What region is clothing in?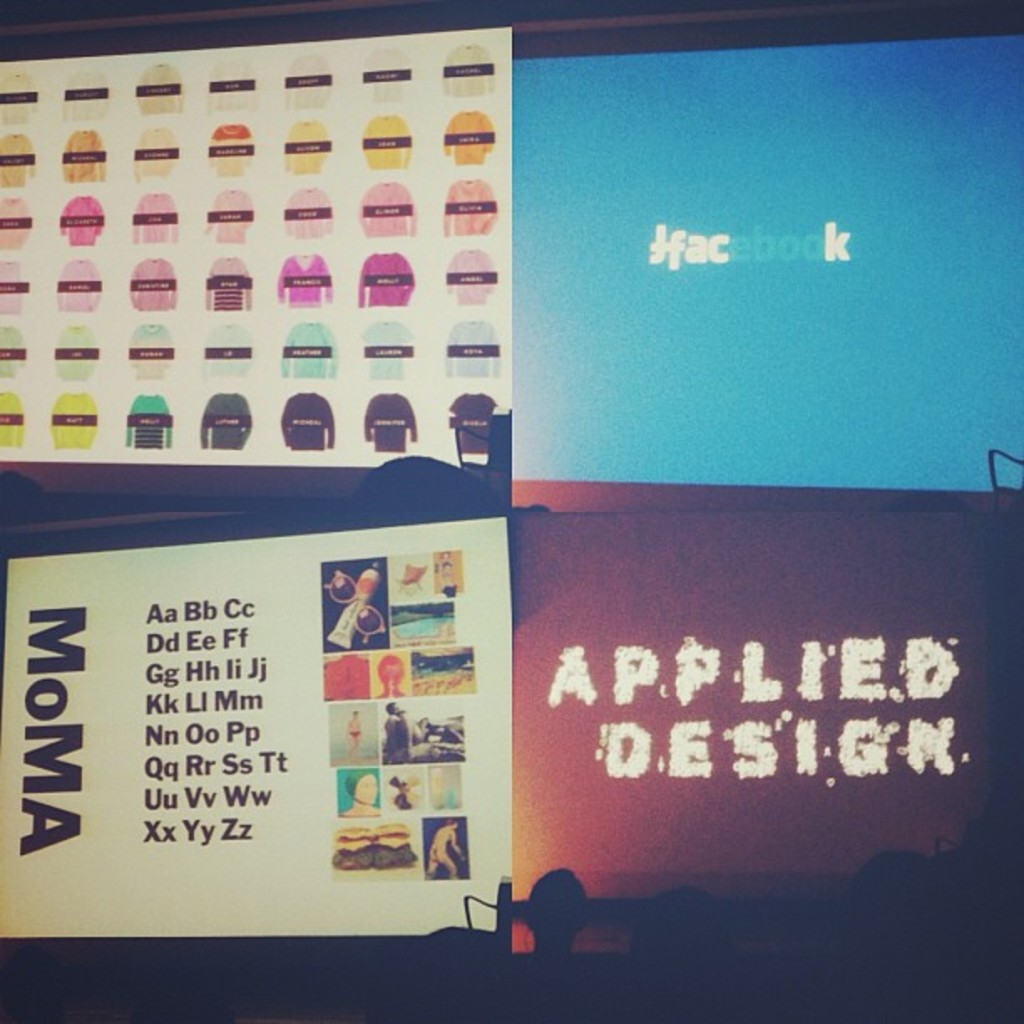
box(199, 392, 253, 452).
